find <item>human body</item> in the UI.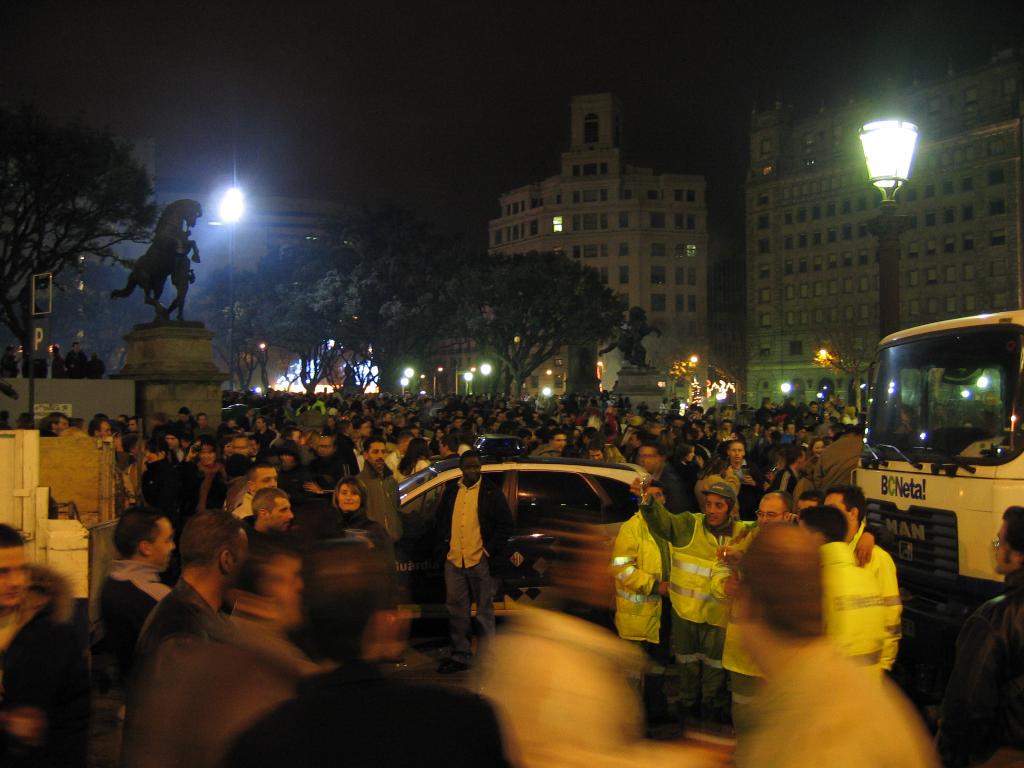
UI element at [140, 430, 188, 503].
